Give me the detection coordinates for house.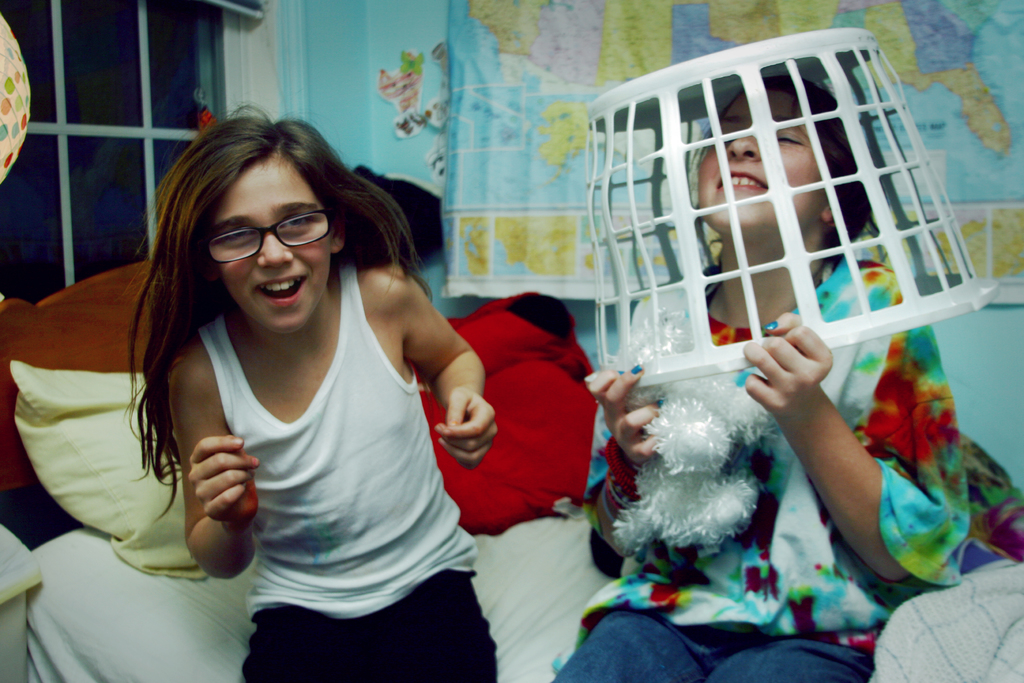
0, 0, 1023, 682.
